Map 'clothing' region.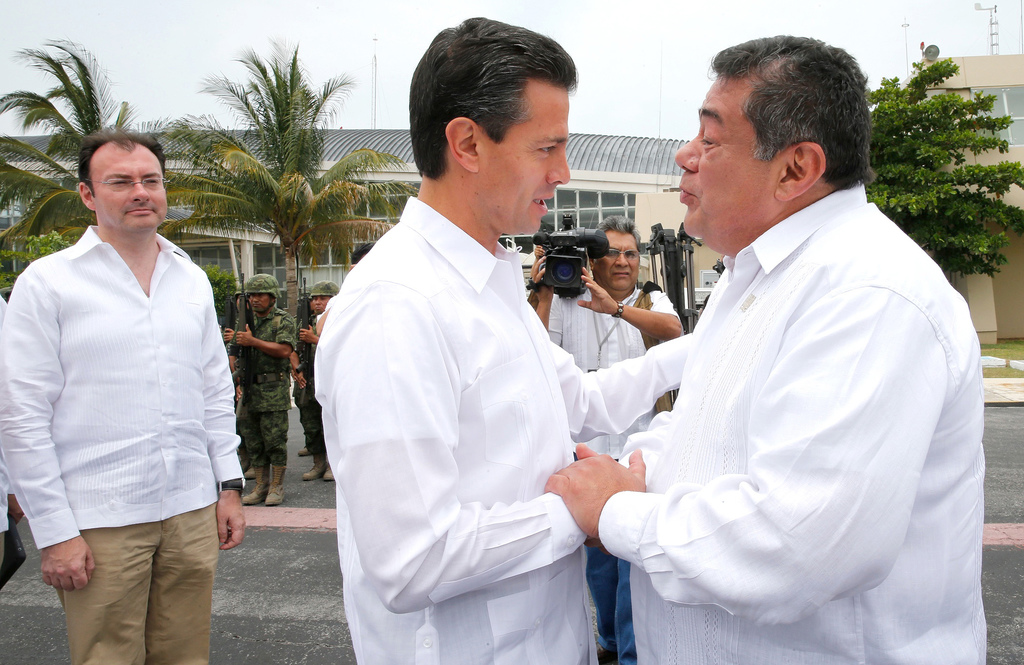
Mapped to <region>545, 281, 683, 661</region>.
